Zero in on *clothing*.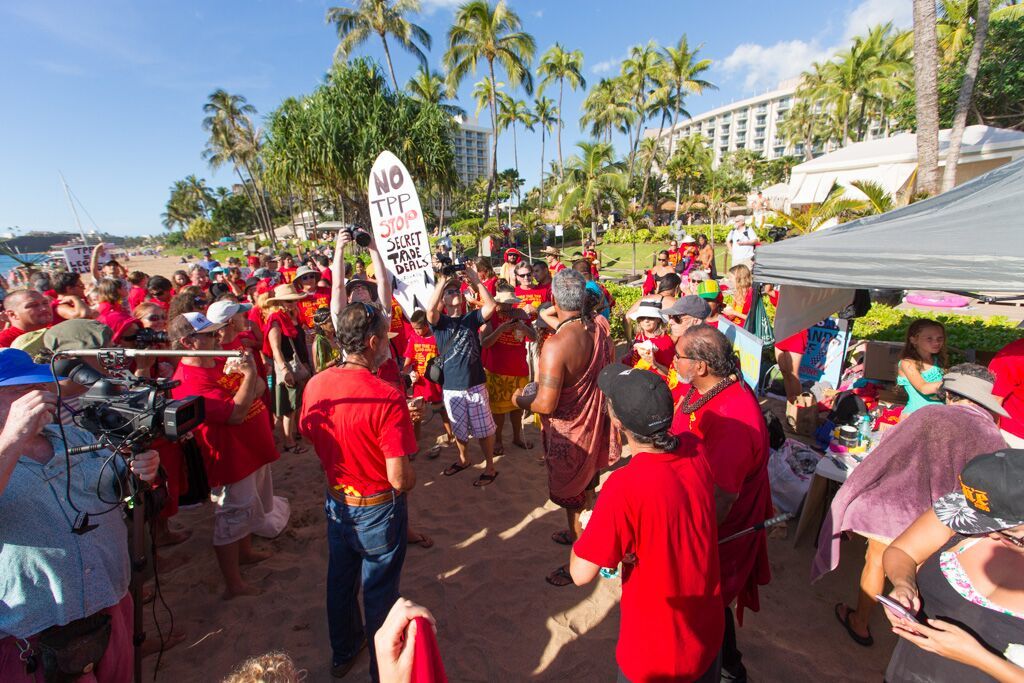
Zeroed in: (429, 304, 500, 447).
